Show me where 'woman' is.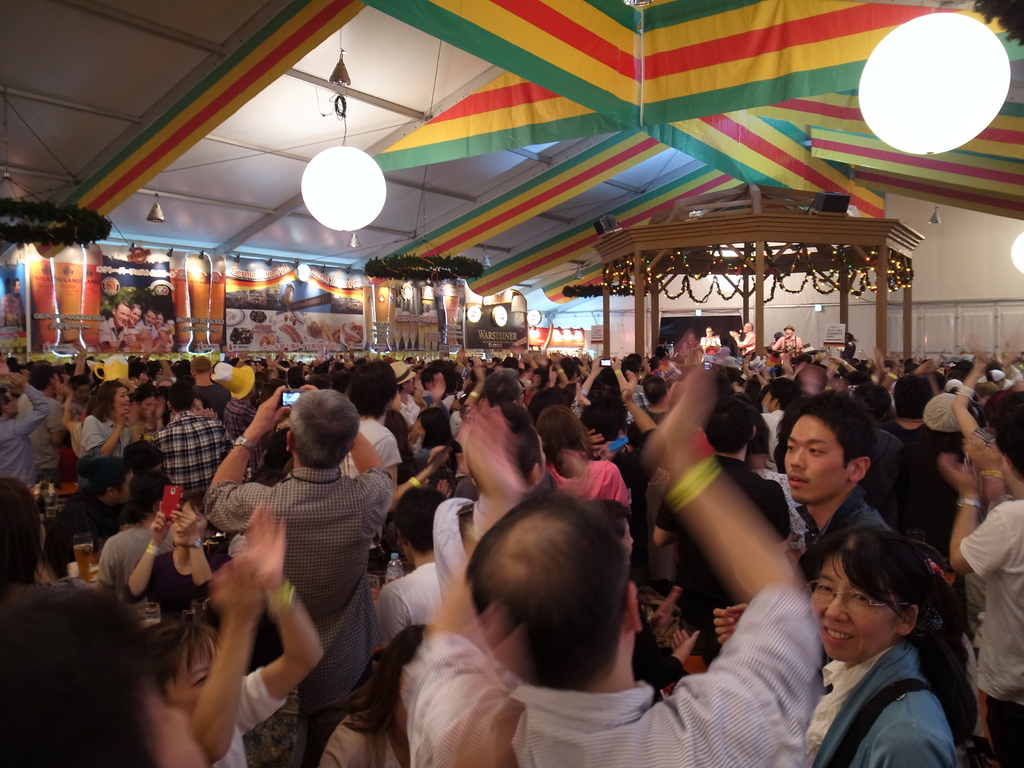
'woman' is at bbox=(392, 404, 460, 484).
